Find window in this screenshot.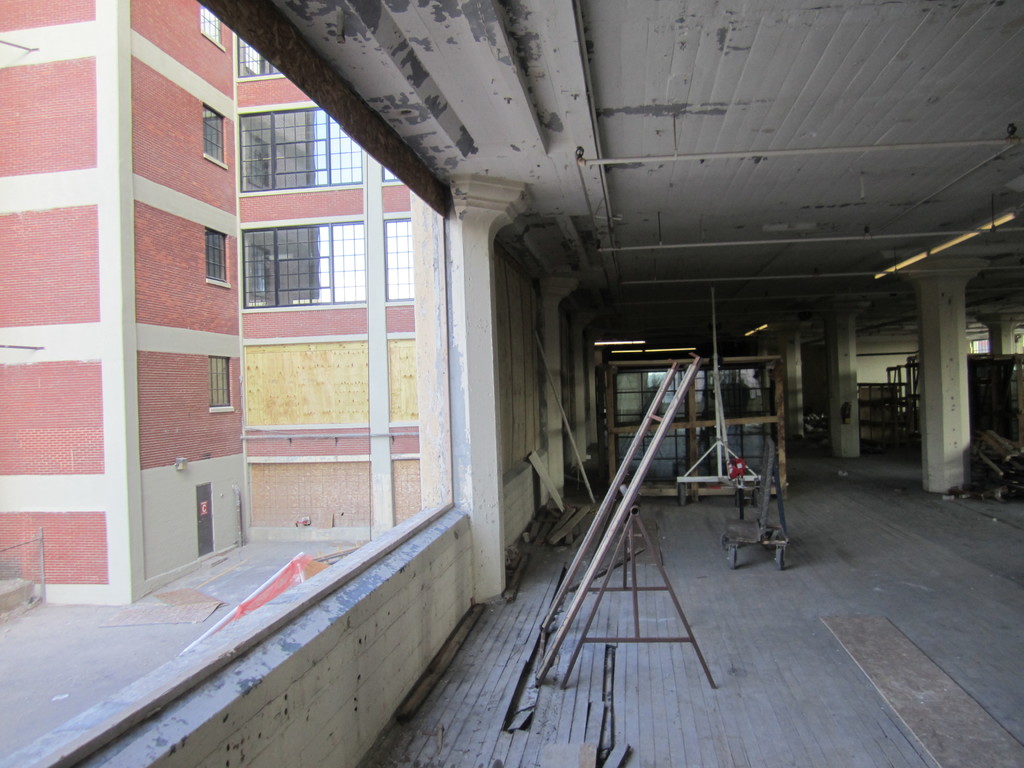
The bounding box for window is (204,113,233,163).
